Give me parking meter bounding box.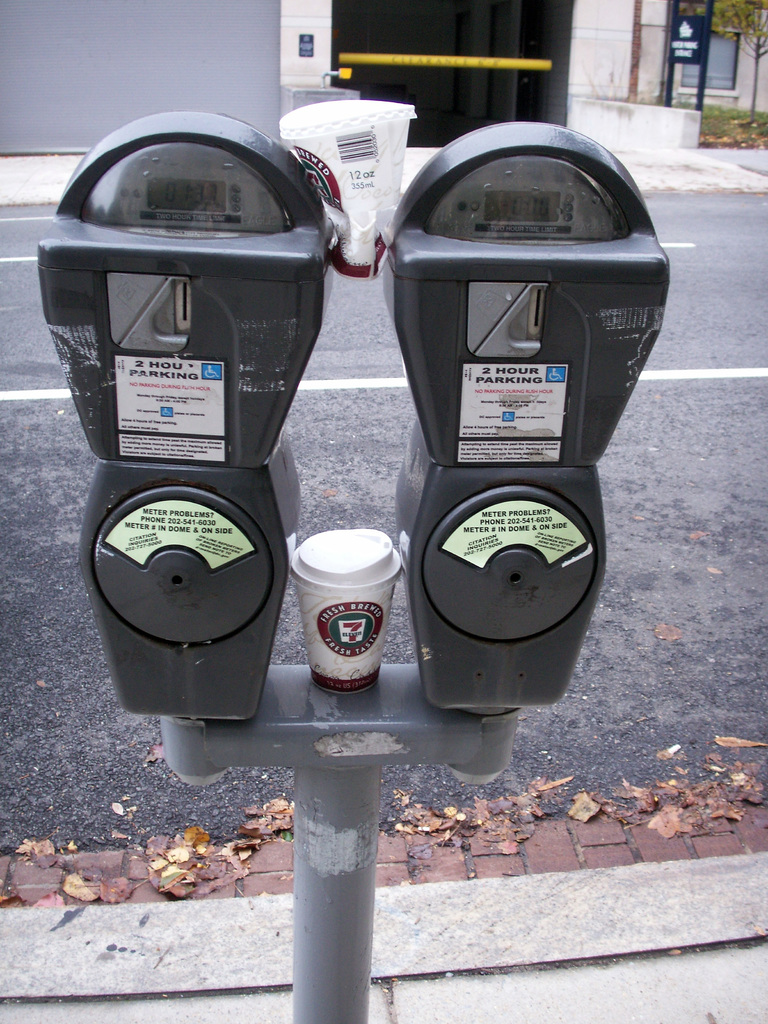
(34,124,669,710).
